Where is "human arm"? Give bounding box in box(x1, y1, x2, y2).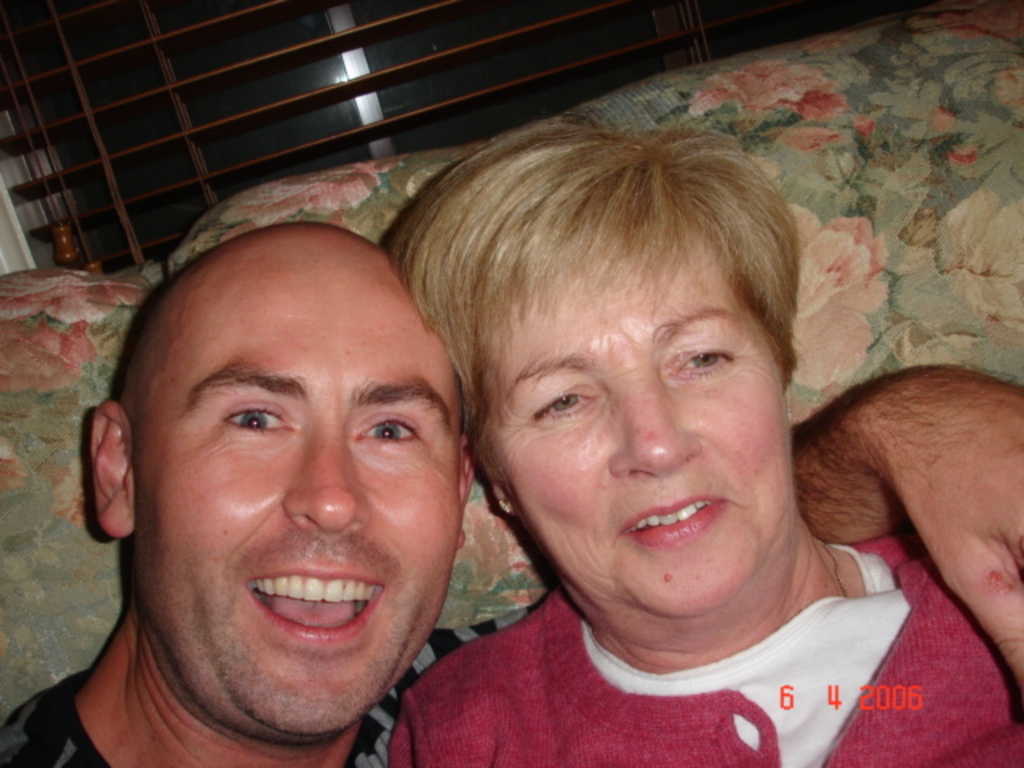
box(10, 683, 114, 766).
